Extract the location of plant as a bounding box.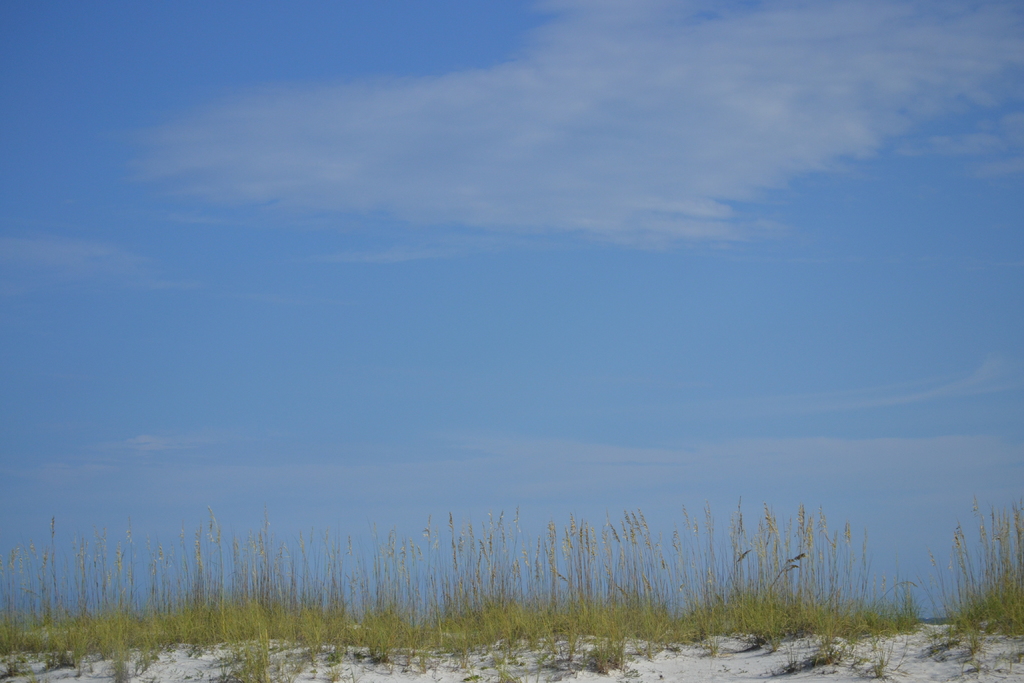
bbox(853, 646, 899, 682).
